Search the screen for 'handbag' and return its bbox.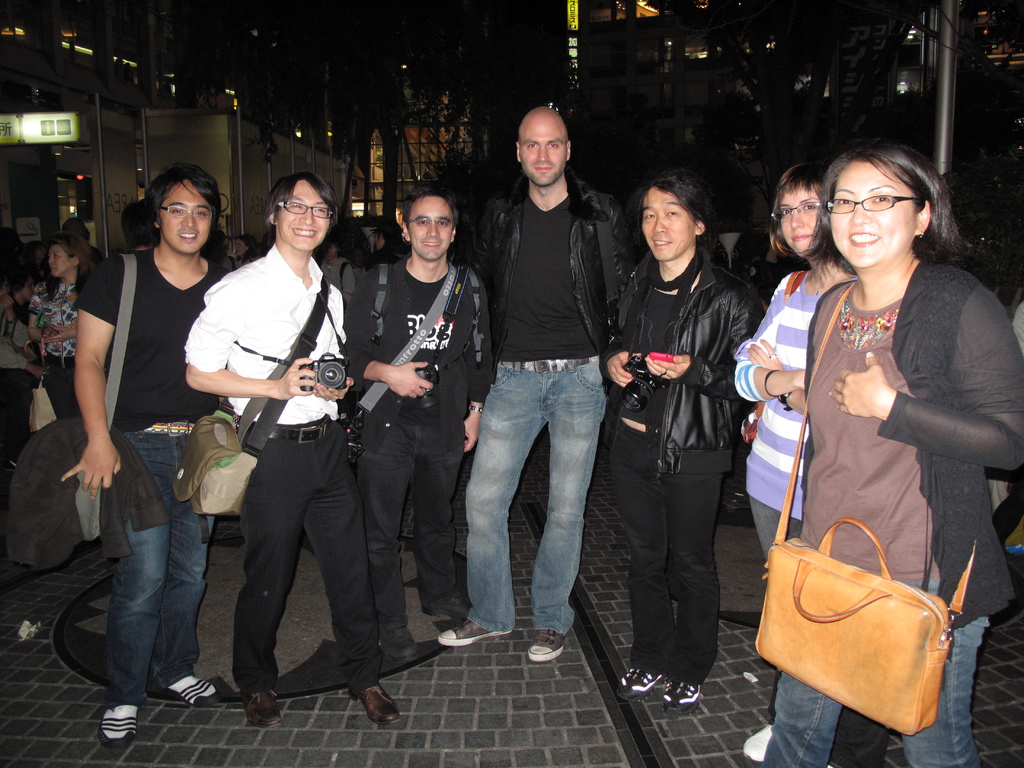
Found: (68, 250, 141, 540).
